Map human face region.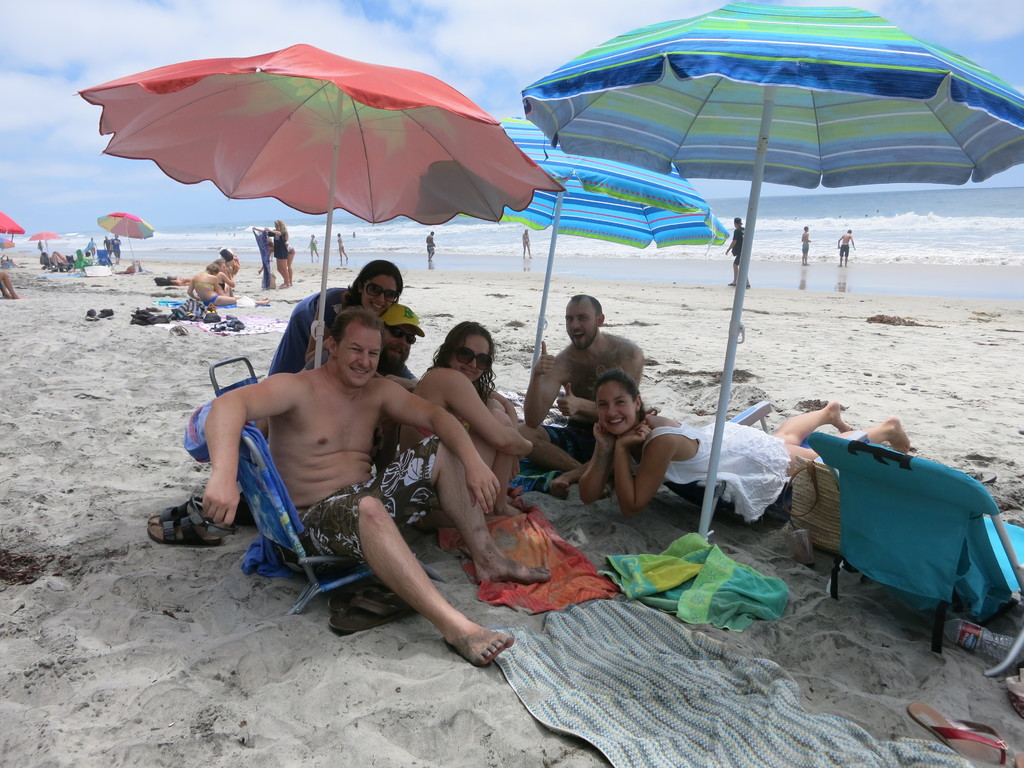
Mapped to crop(564, 299, 598, 346).
